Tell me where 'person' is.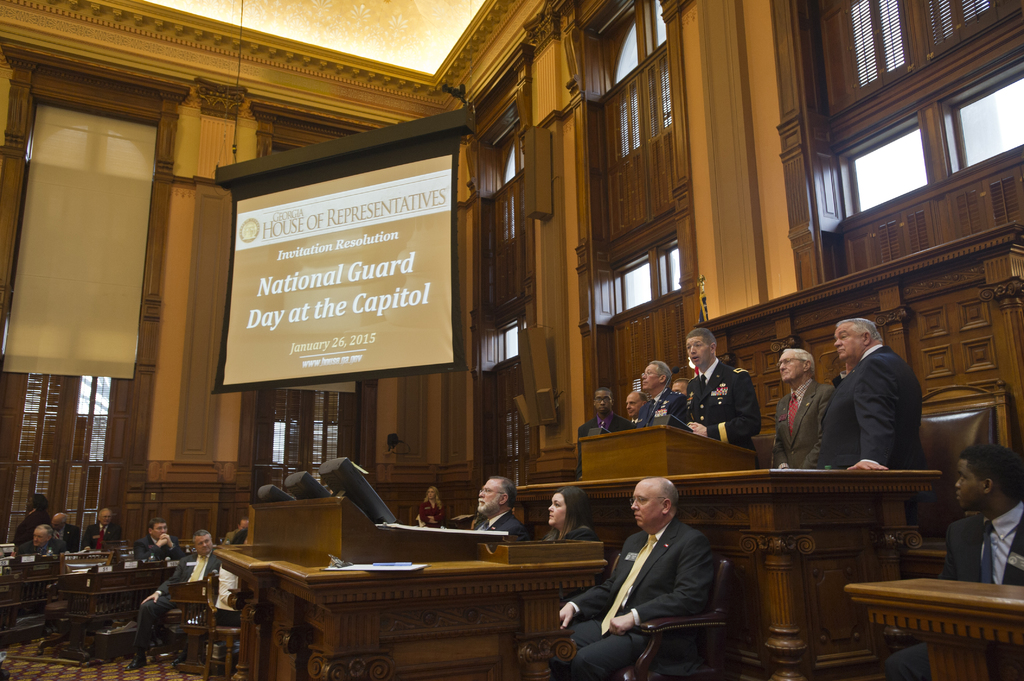
'person' is at (left=681, top=329, right=765, bottom=465).
